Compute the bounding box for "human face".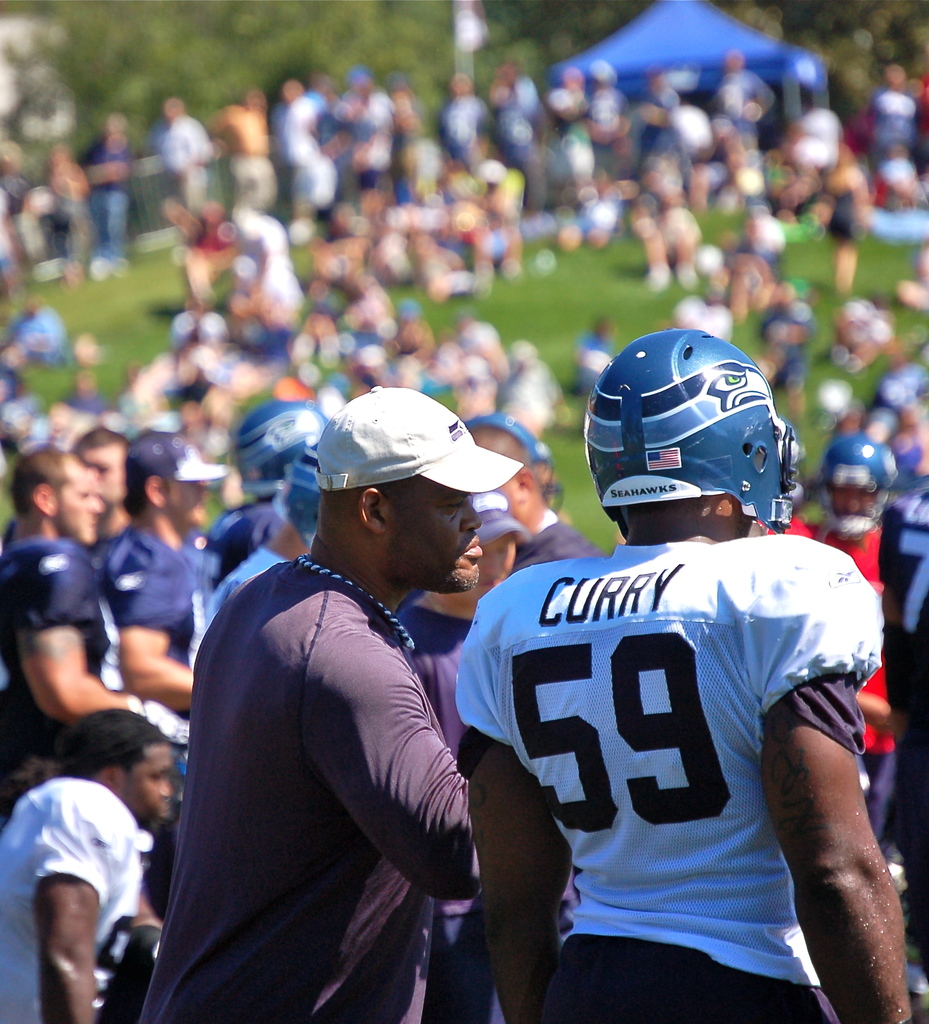
detection(132, 749, 173, 826).
